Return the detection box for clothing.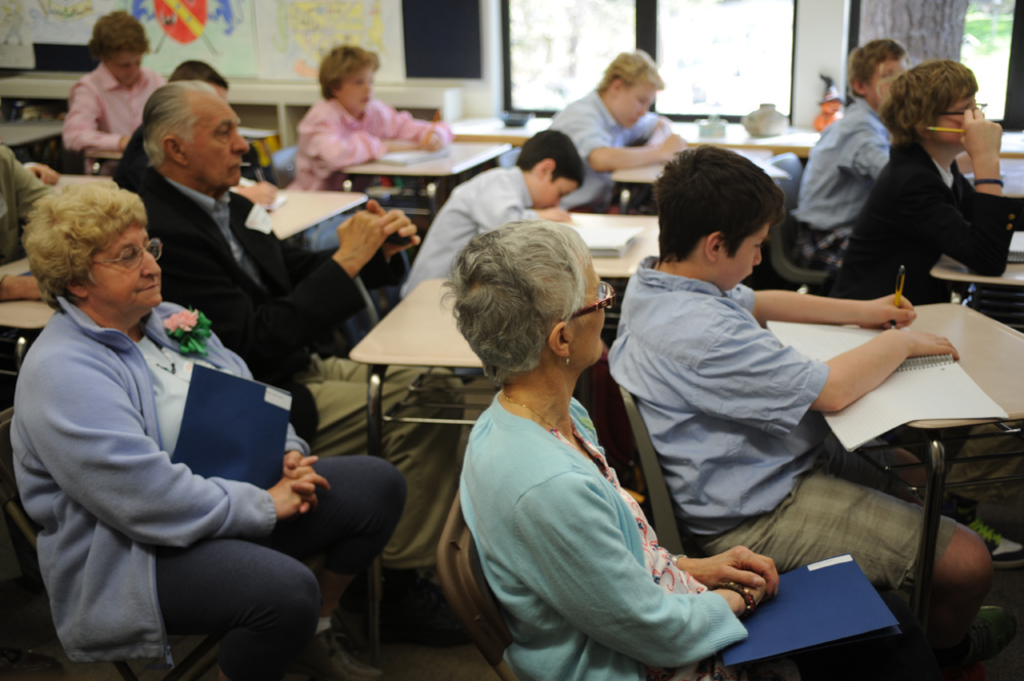
bbox=(449, 366, 791, 668).
